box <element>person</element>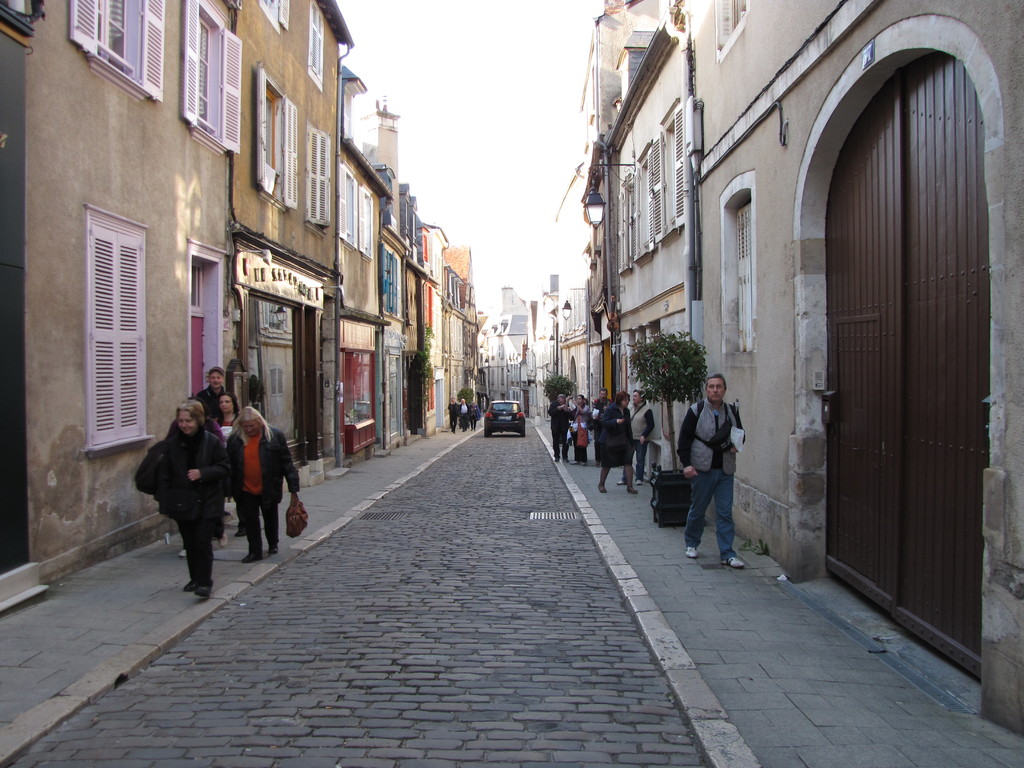
{"x1": 152, "y1": 399, "x2": 230, "y2": 596}
